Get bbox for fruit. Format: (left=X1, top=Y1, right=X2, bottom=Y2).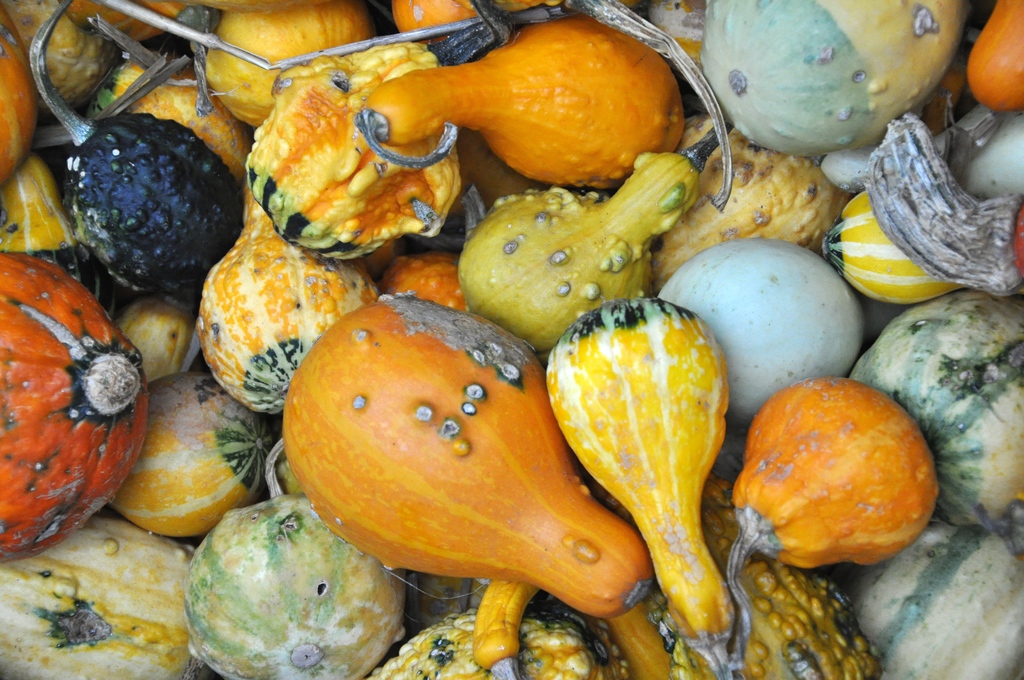
(left=274, top=291, right=634, bottom=617).
